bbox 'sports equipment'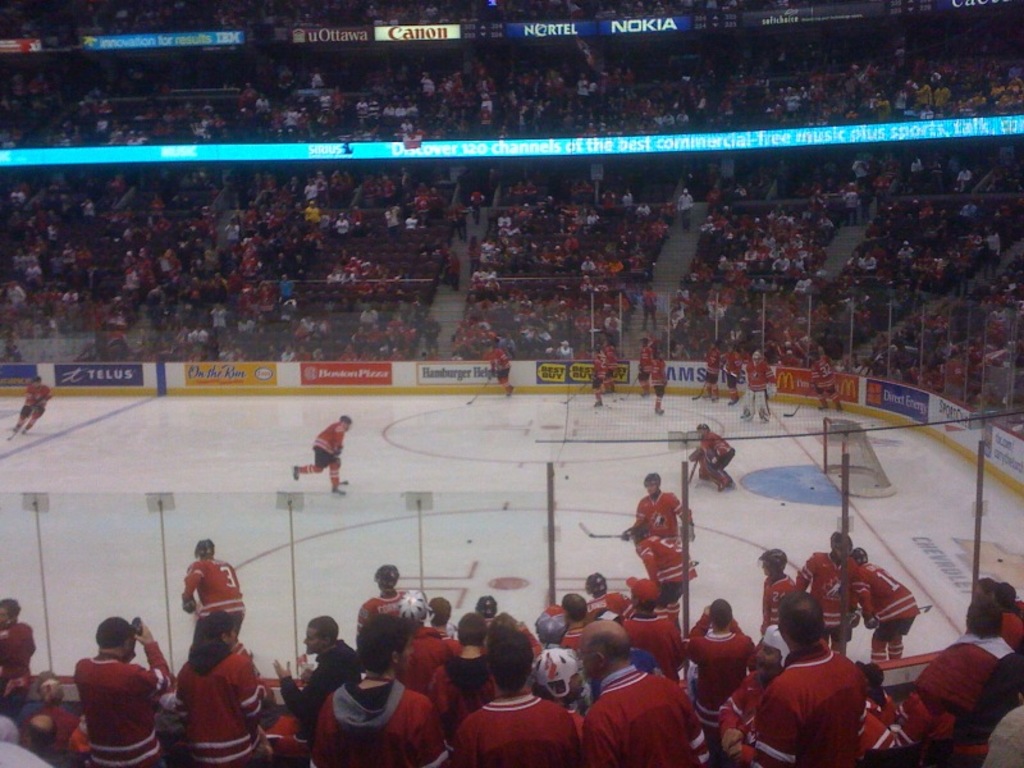
x1=818, y1=582, x2=846, y2=605
